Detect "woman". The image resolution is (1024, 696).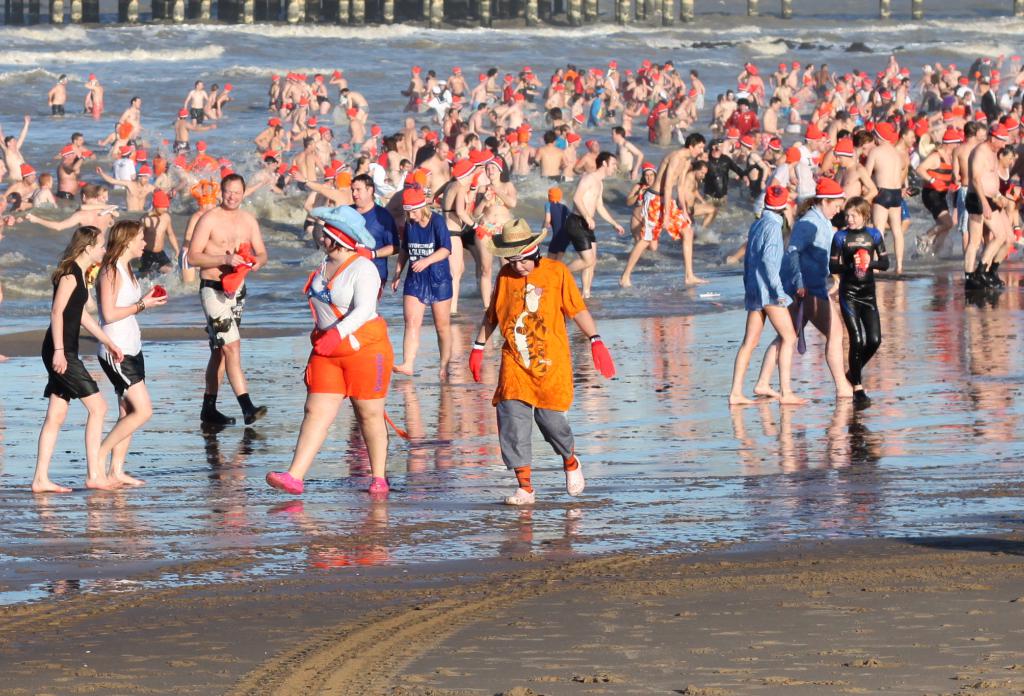
(628, 162, 659, 251).
